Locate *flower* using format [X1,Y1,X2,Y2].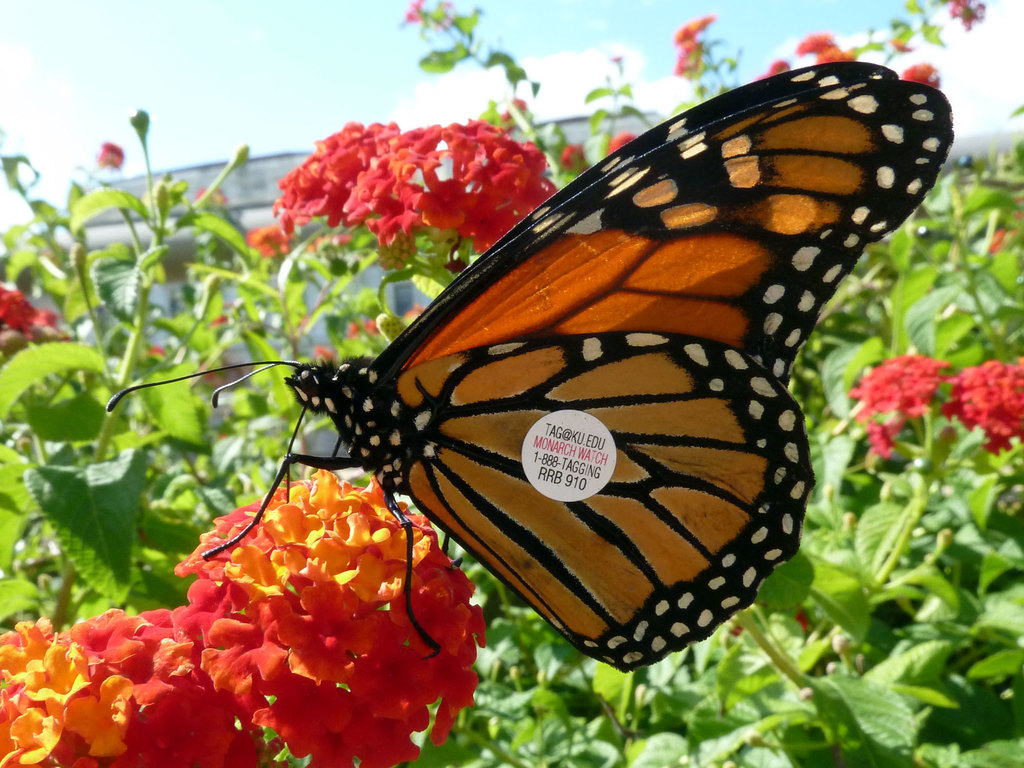
[150,344,166,357].
